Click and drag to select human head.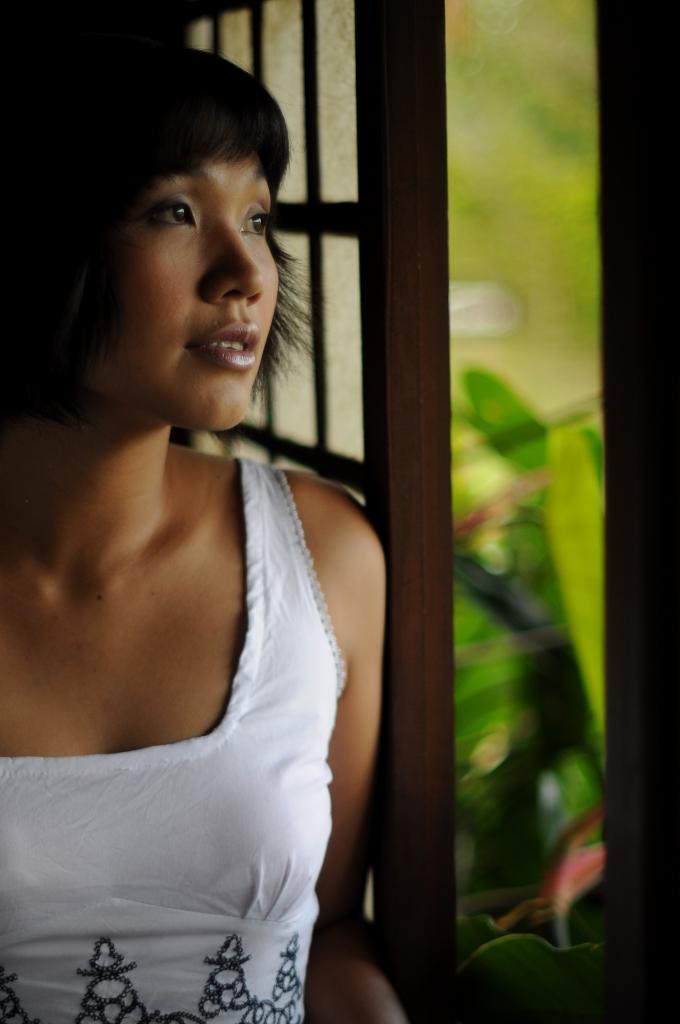
Selection: l=61, t=30, r=295, b=431.
